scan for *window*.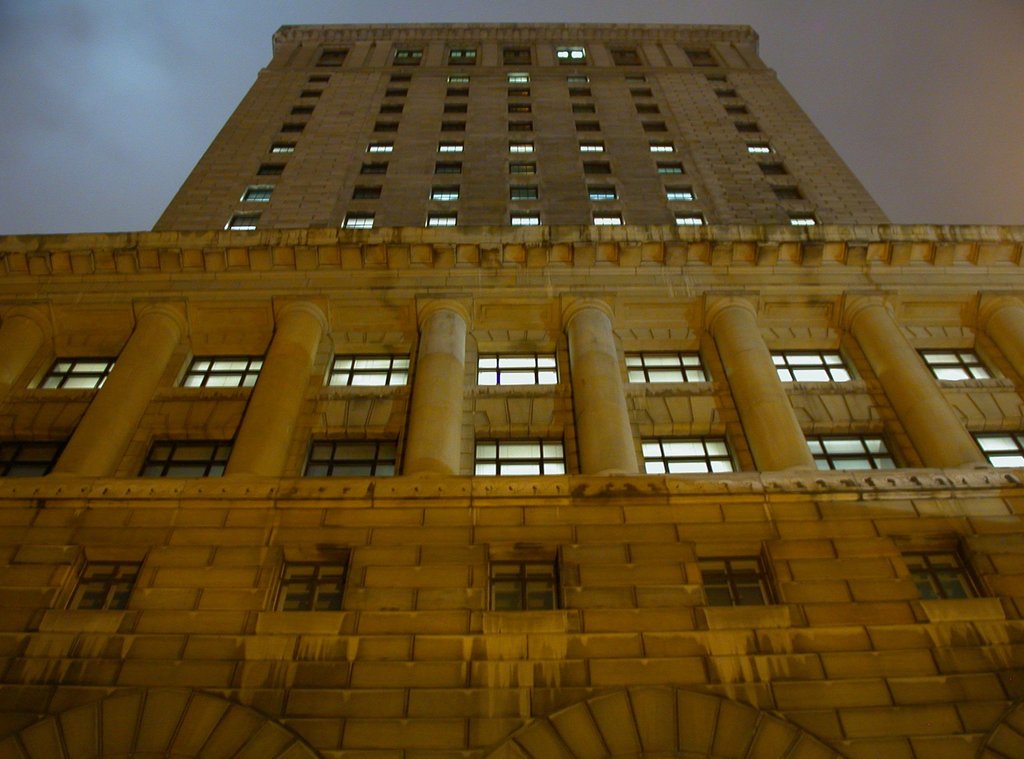
Scan result: [571, 102, 592, 111].
